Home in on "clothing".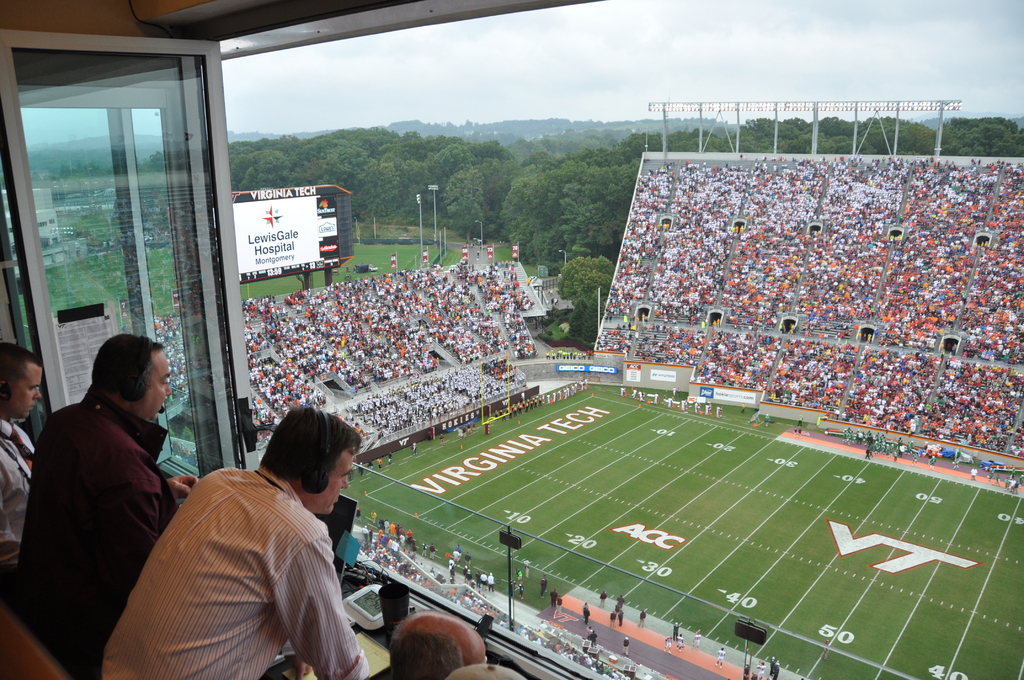
Homed in at detection(444, 565, 451, 571).
